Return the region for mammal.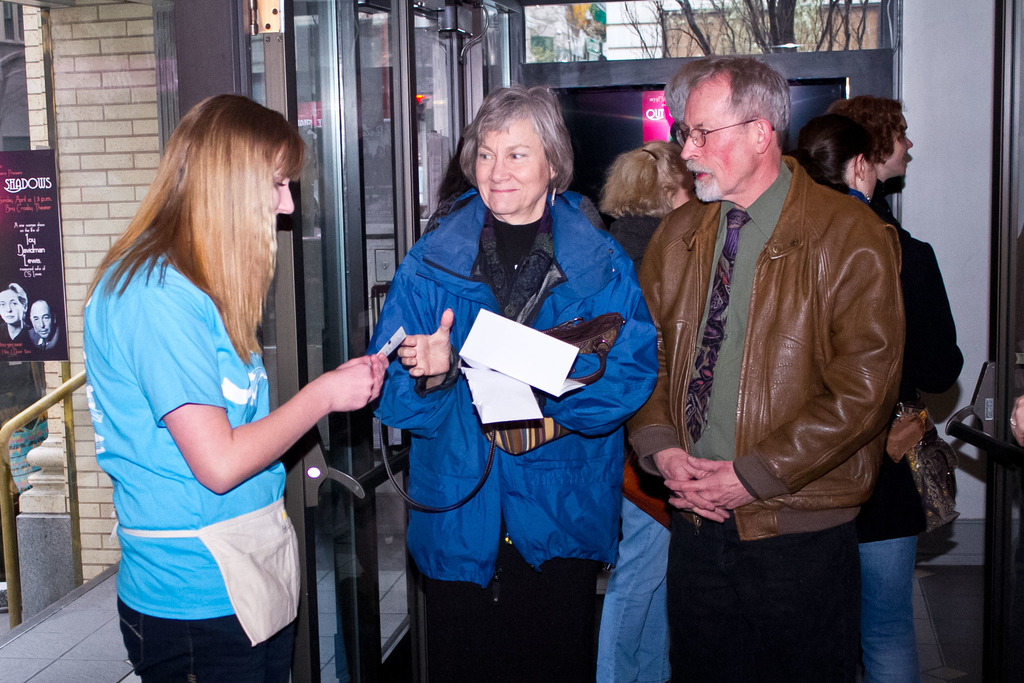
BBox(28, 300, 63, 352).
